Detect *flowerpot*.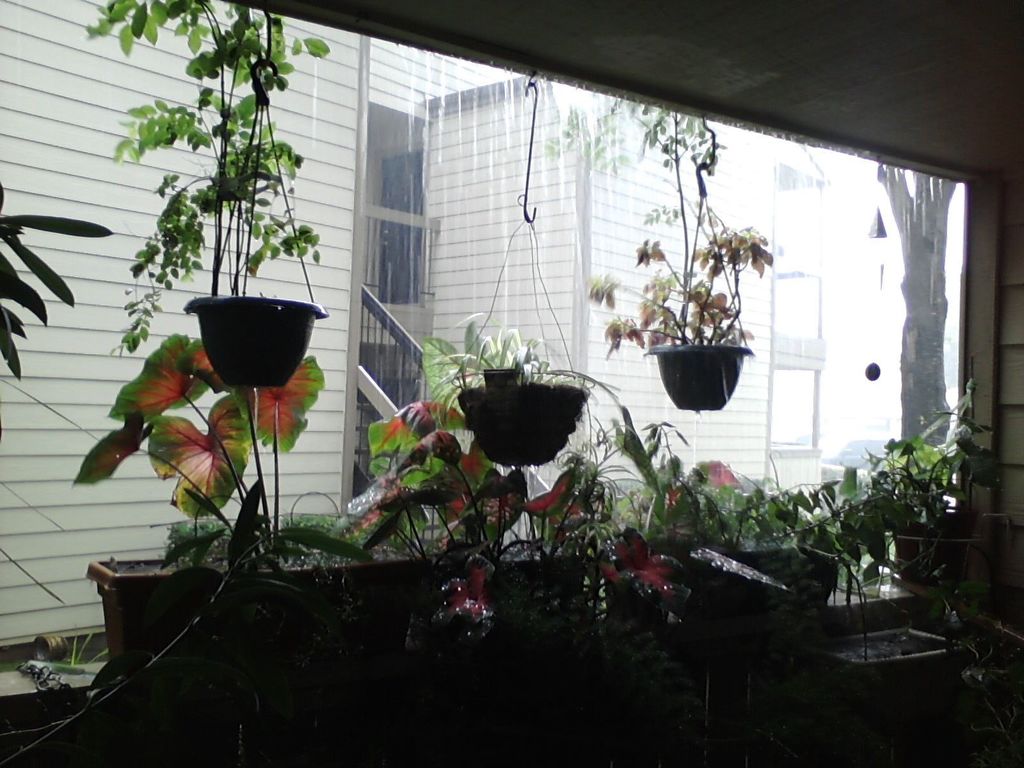
Detected at <bbox>801, 632, 958, 721</bbox>.
